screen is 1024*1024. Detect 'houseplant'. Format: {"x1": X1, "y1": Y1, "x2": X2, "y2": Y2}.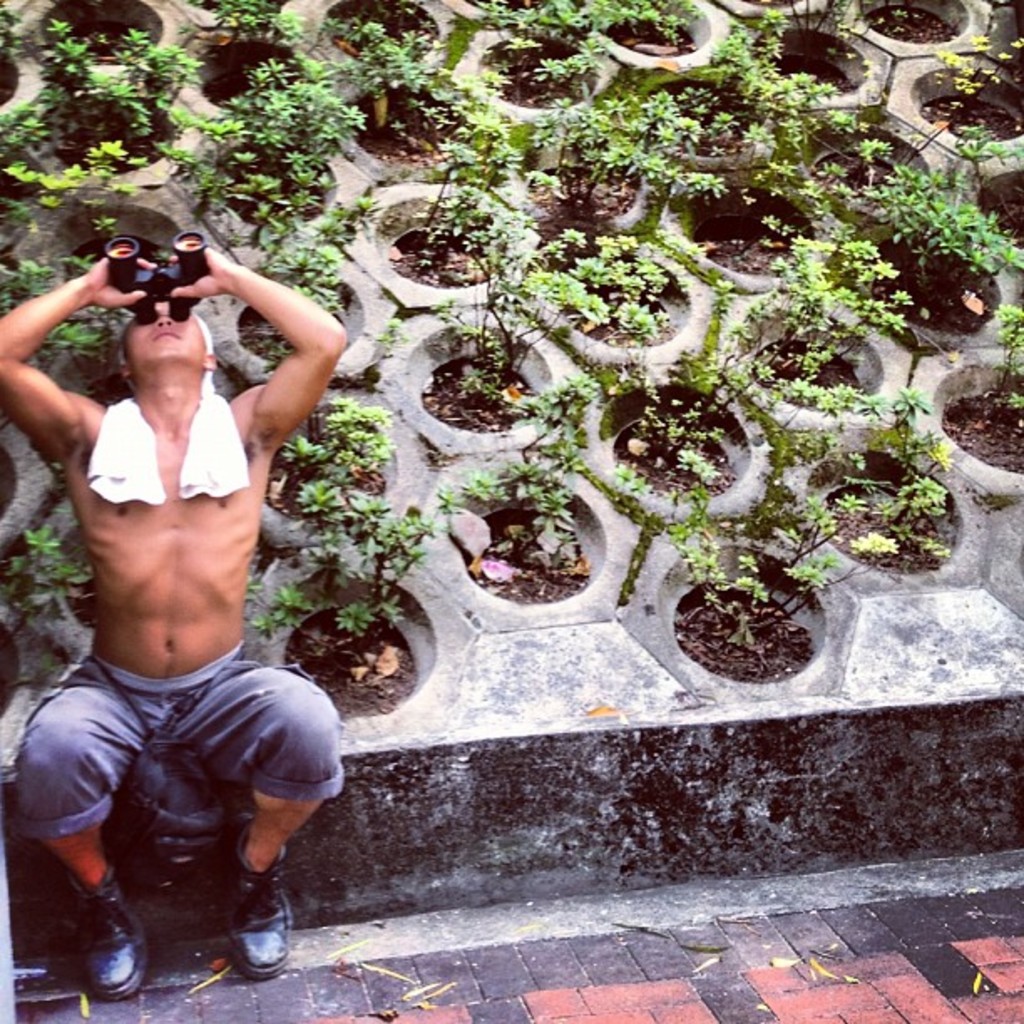
{"x1": 269, "y1": 395, "x2": 392, "y2": 512}.
